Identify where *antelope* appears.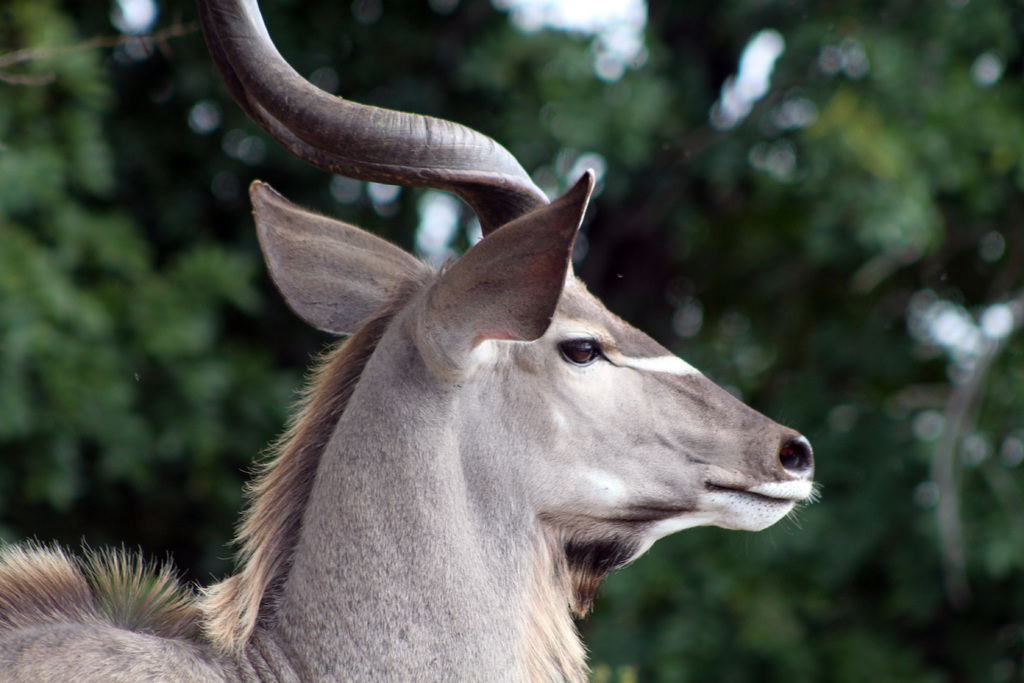
Appears at <region>0, 0, 820, 682</region>.
